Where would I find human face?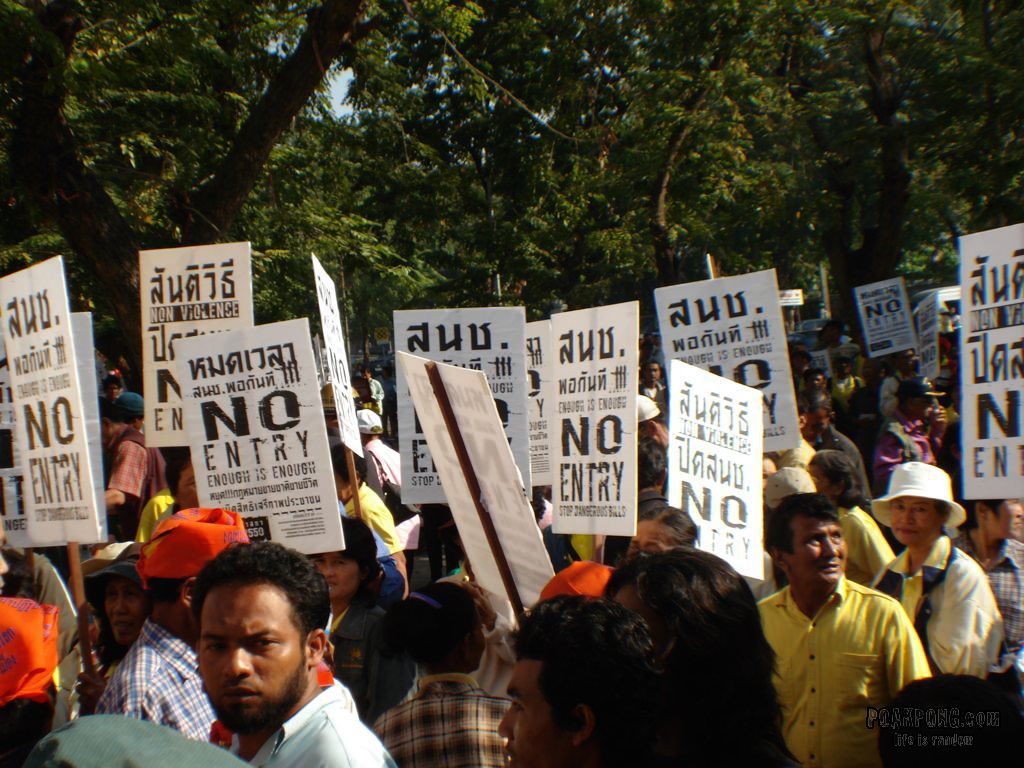
At (309, 547, 358, 604).
